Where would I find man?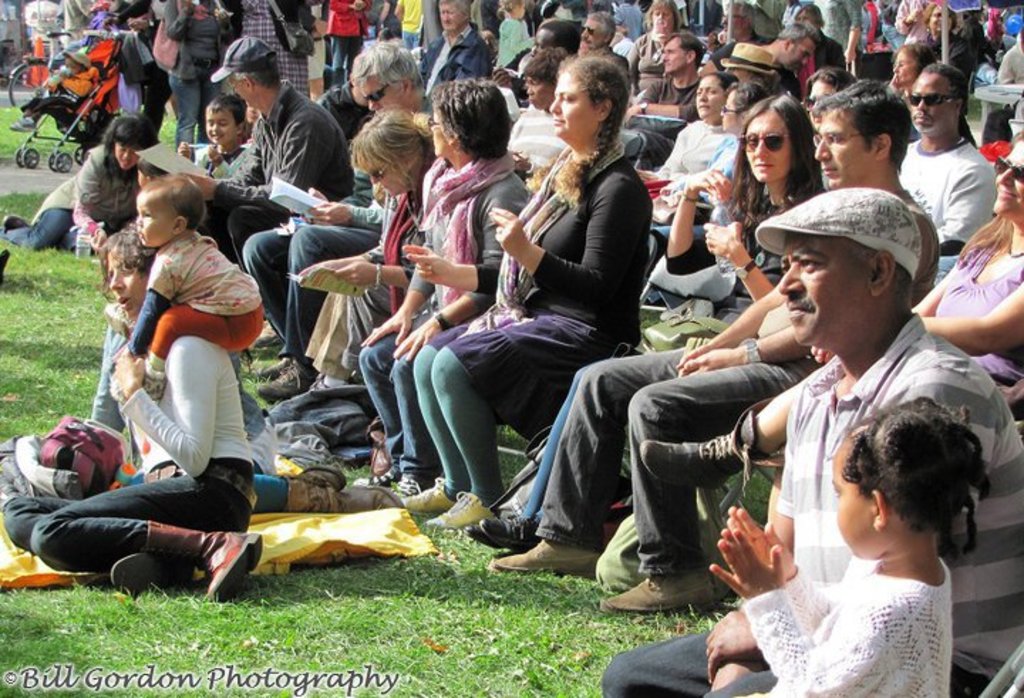
At detection(603, 188, 1023, 697).
